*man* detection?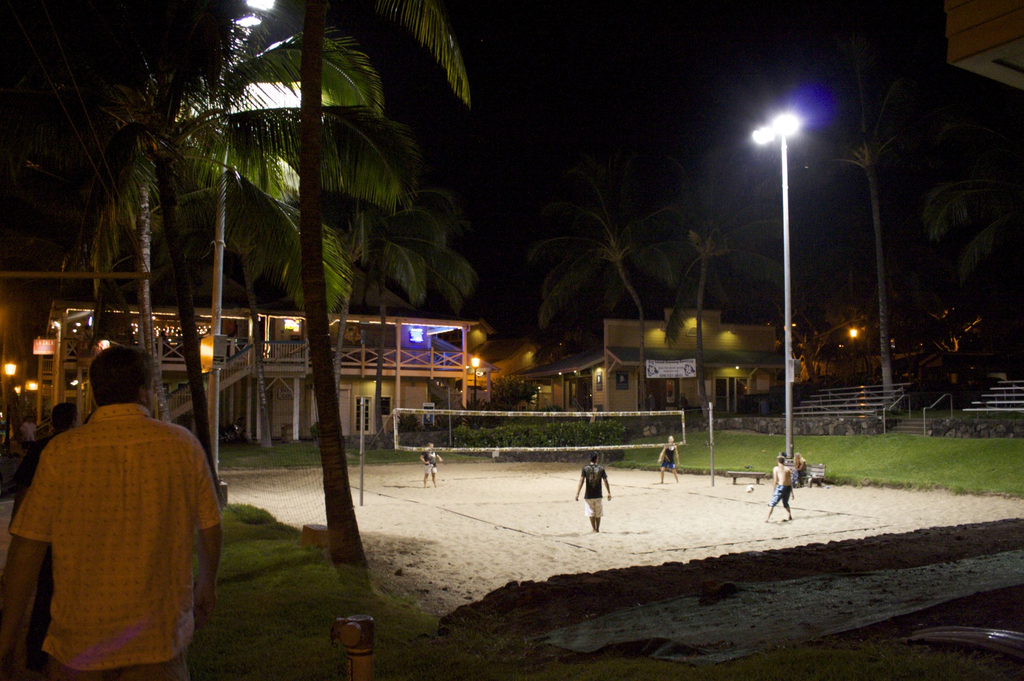
BBox(417, 441, 444, 481)
